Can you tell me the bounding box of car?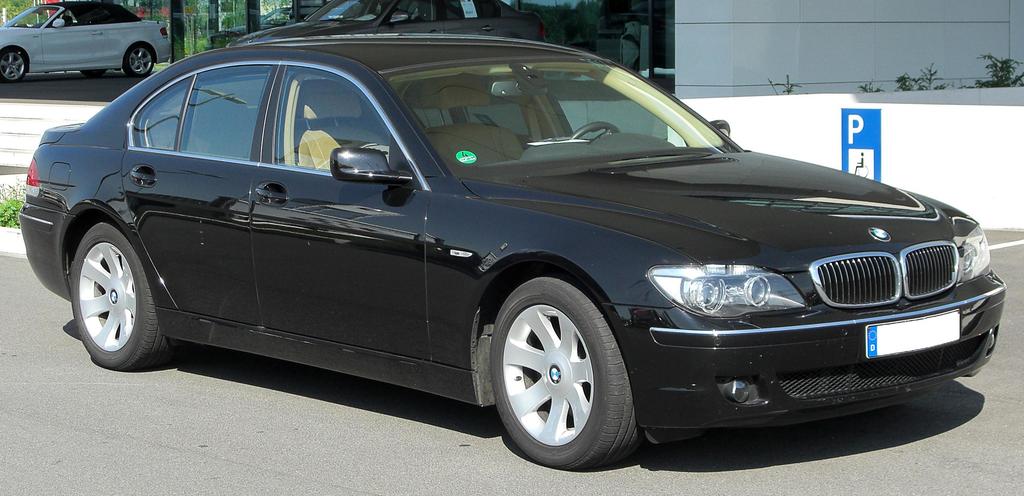
0:0:168:84.
